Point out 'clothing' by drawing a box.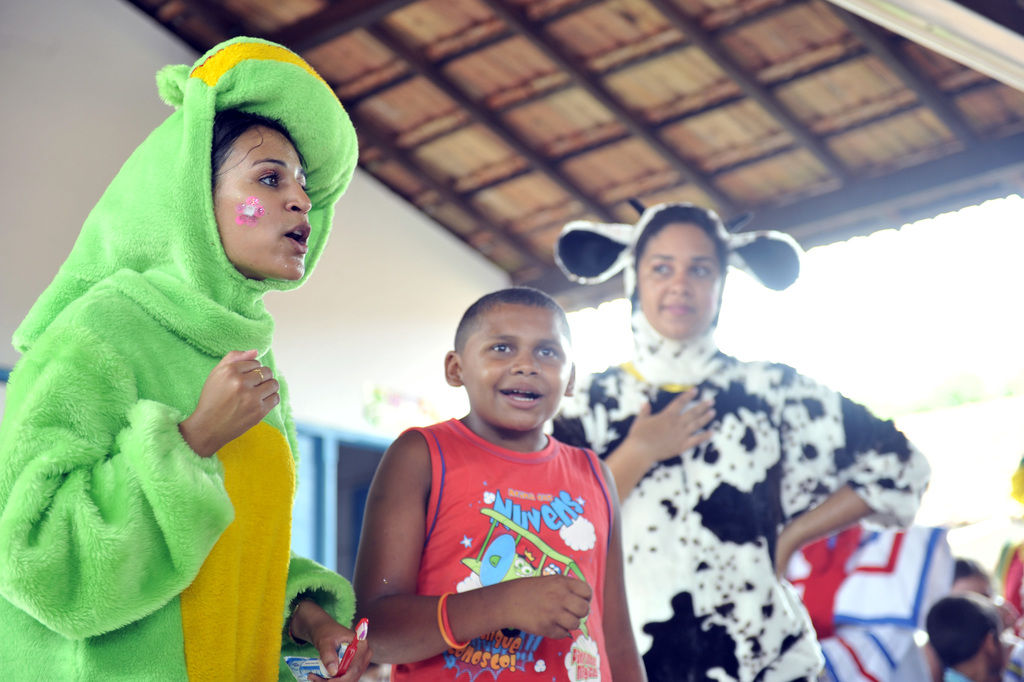
BBox(996, 638, 1023, 681).
